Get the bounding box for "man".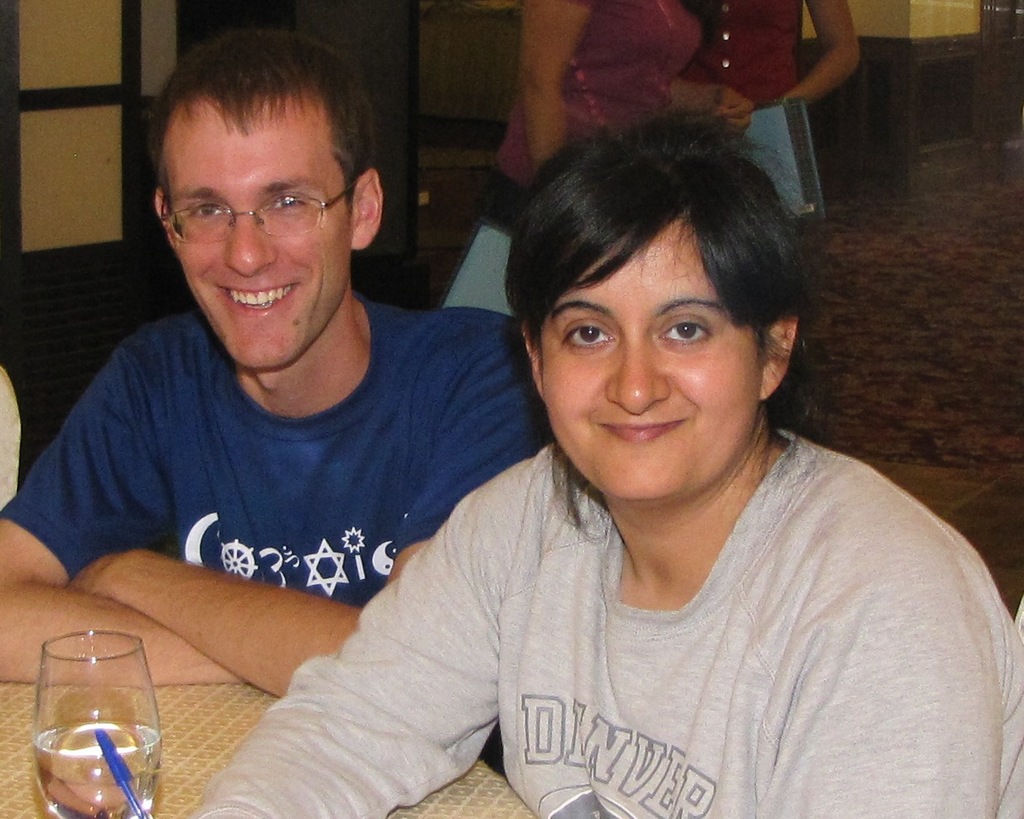
l=28, t=46, r=691, b=814.
